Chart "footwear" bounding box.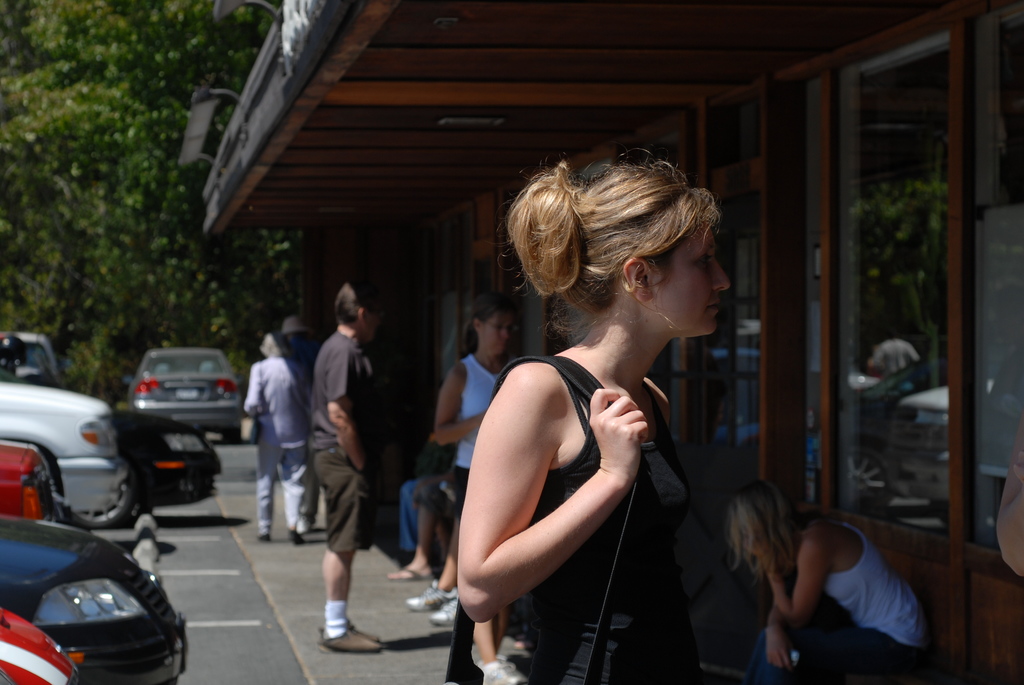
Charted: x1=428, y1=594, x2=460, y2=623.
